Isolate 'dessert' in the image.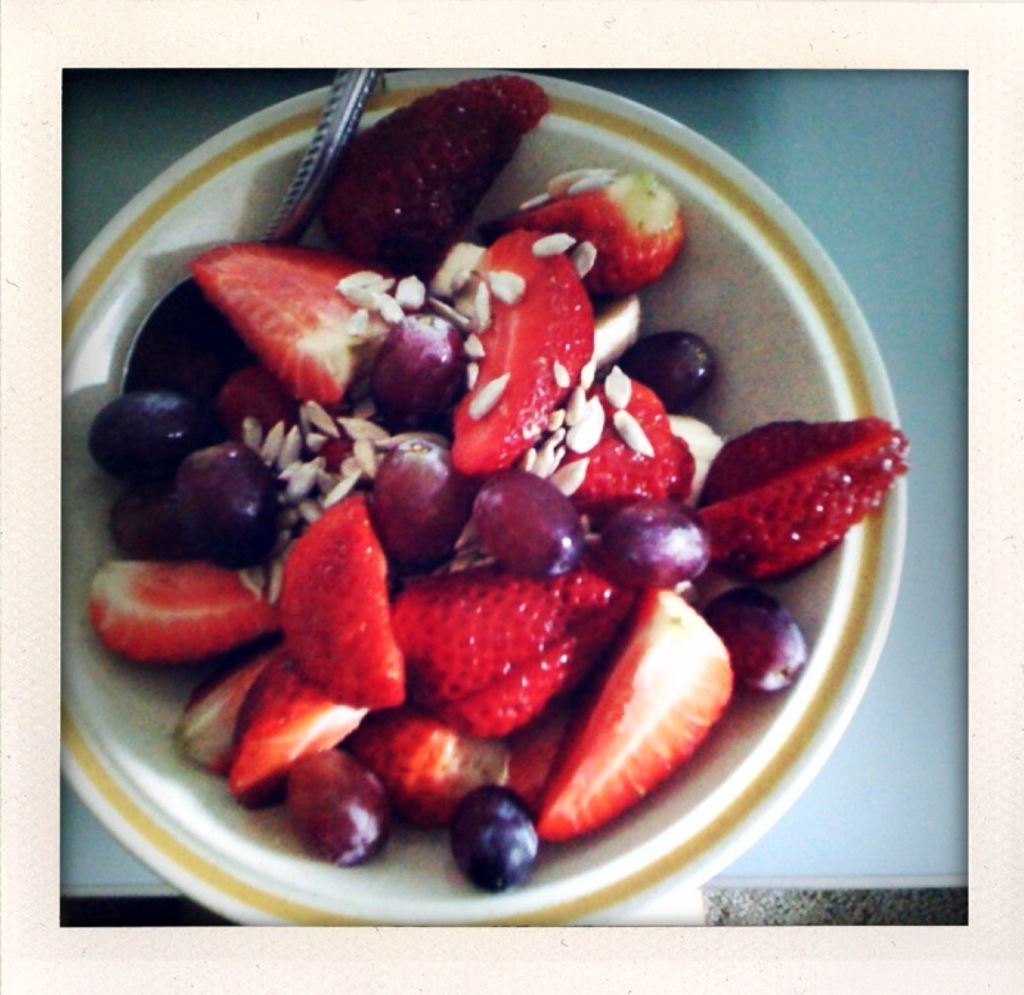
Isolated region: 362, 708, 507, 793.
